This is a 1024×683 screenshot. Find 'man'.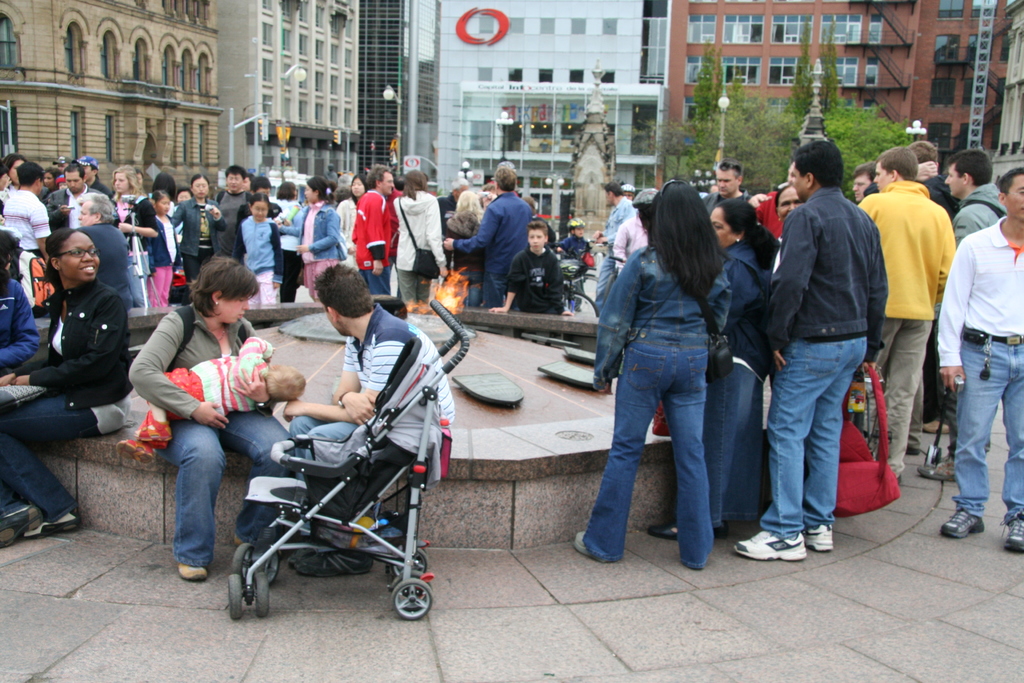
Bounding box: <box>286,265,456,577</box>.
